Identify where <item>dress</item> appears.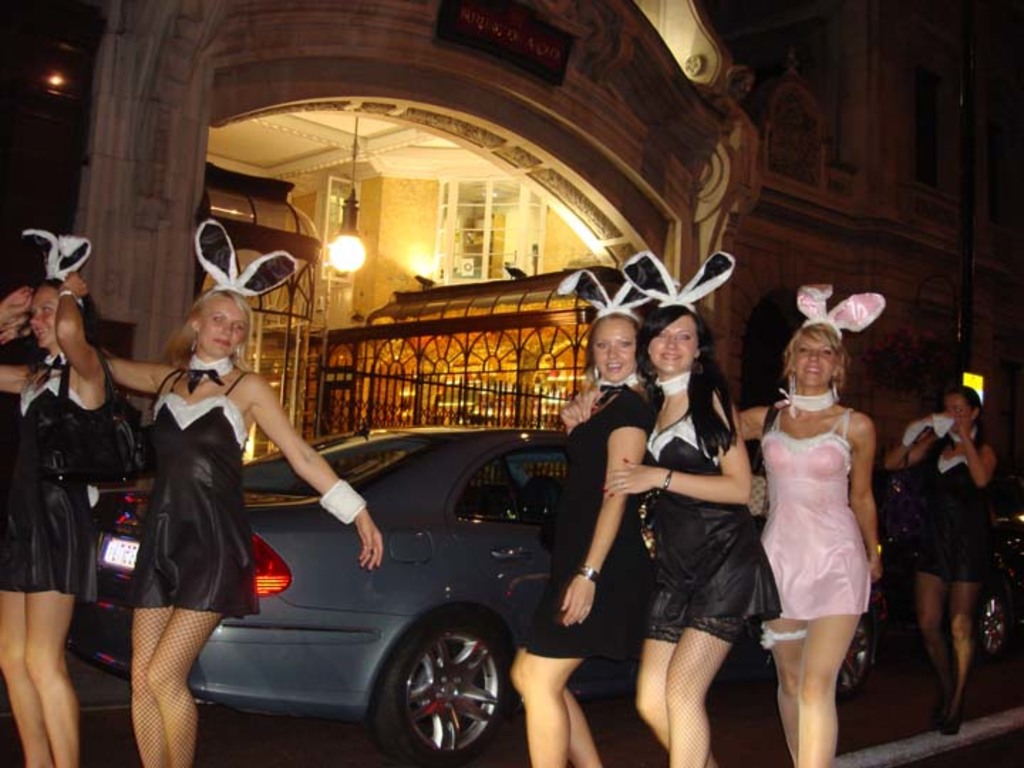
Appears at crop(489, 388, 641, 671).
